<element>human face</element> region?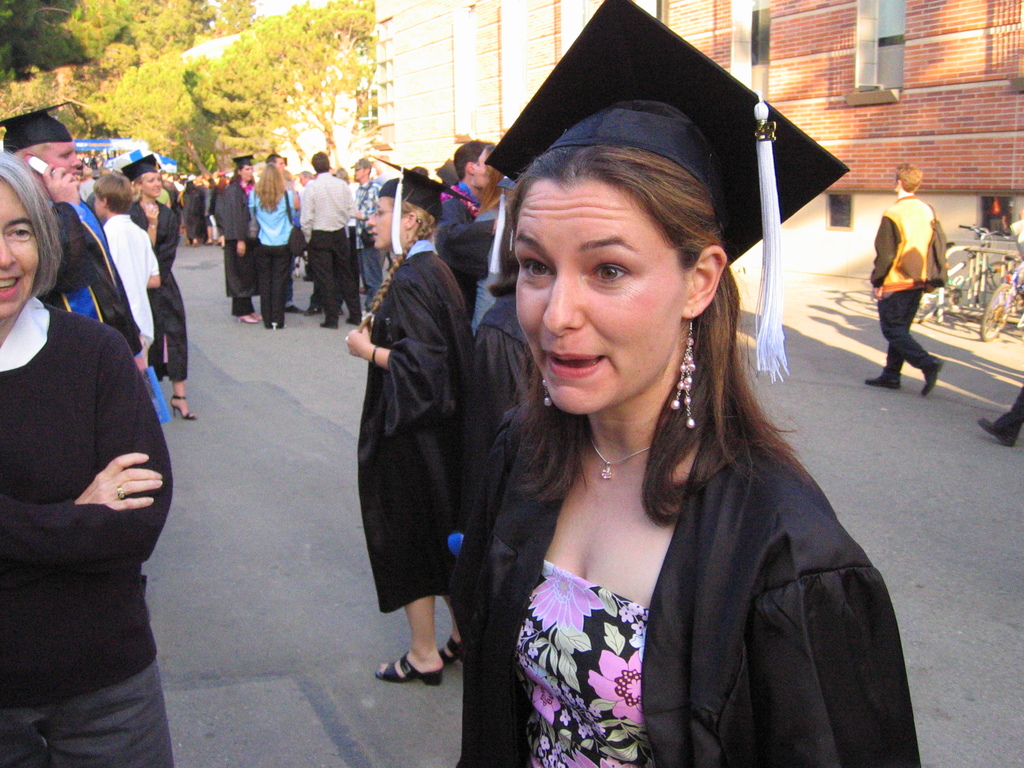
<region>92, 188, 103, 213</region>
